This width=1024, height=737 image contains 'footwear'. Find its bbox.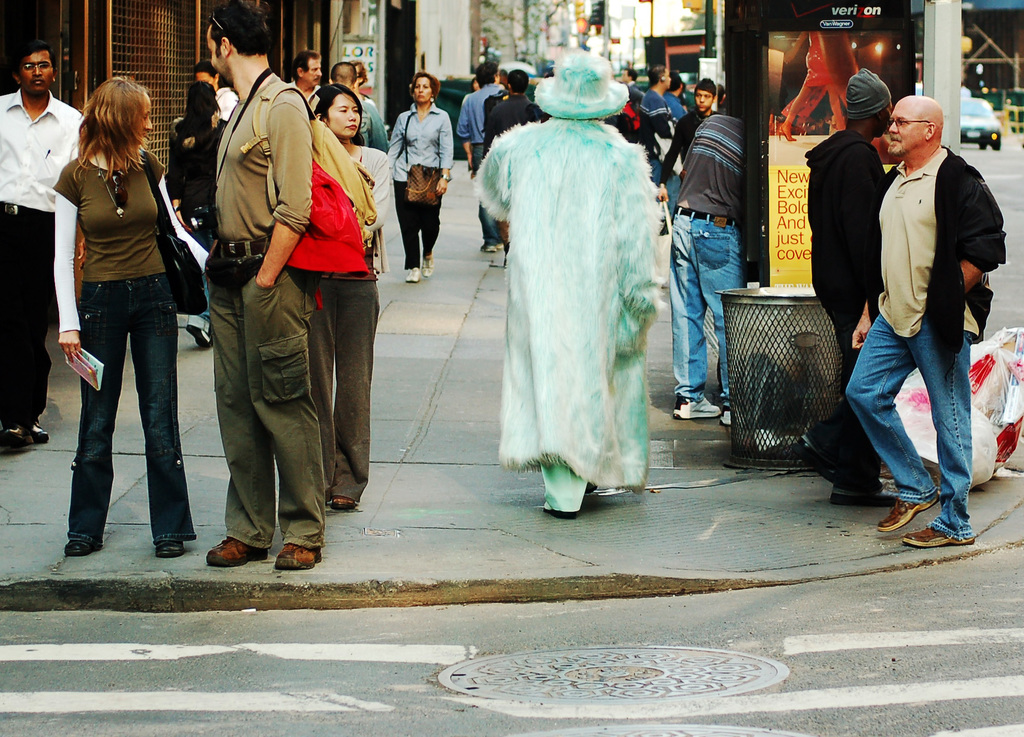
156 539 187 560.
